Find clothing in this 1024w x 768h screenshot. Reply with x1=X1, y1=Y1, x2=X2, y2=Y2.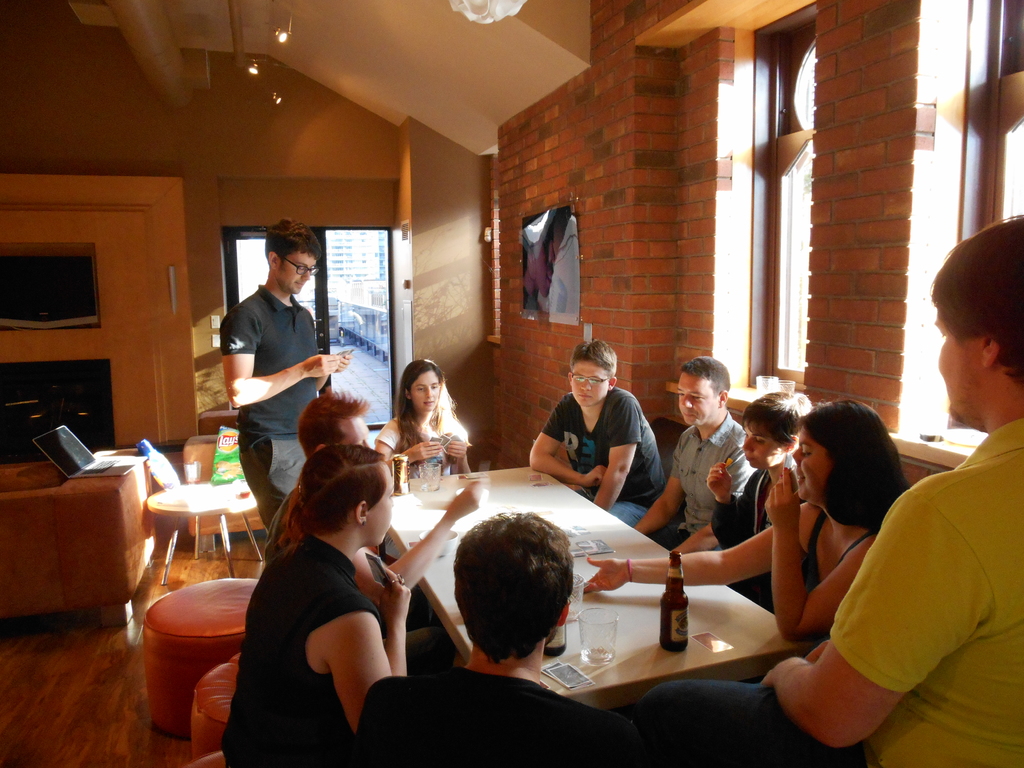
x1=212, y1=247, x2=334, y2=483.
